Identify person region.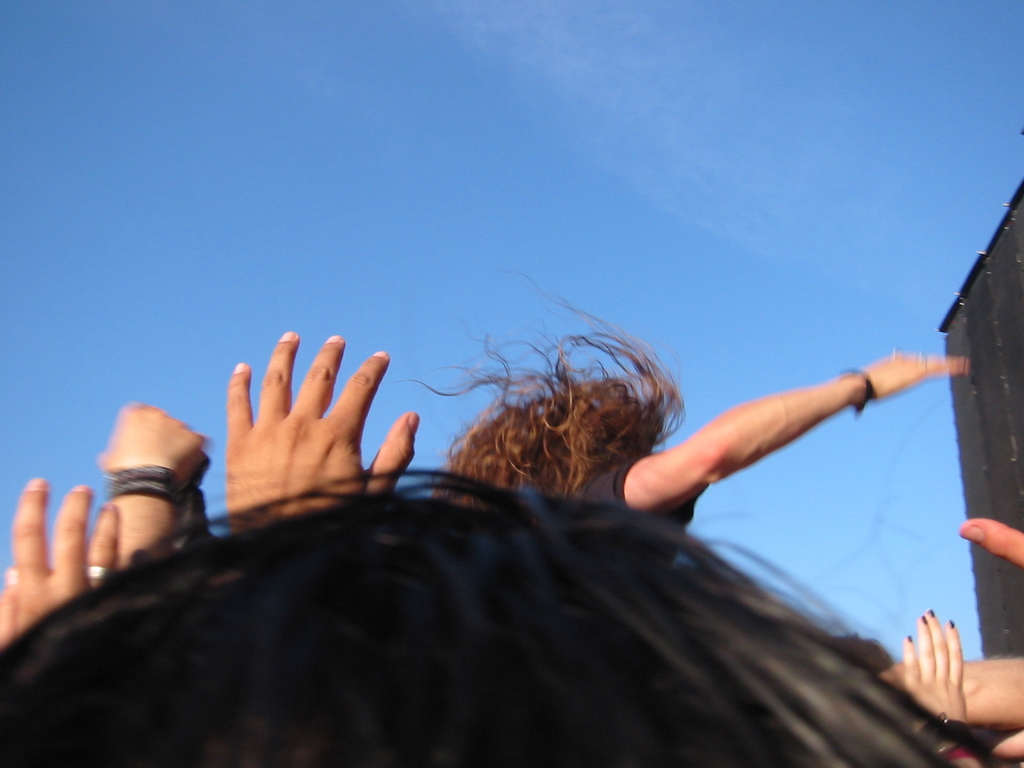
Region: Rect(433, 275, 967, 524).
